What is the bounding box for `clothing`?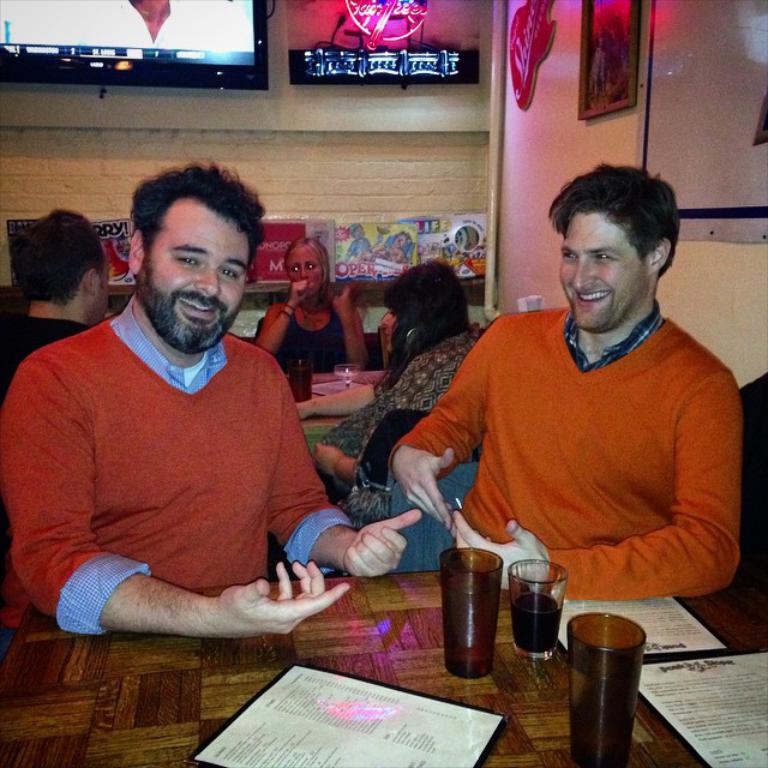
<bbox>0, 296, 354, 637</bbox>.
